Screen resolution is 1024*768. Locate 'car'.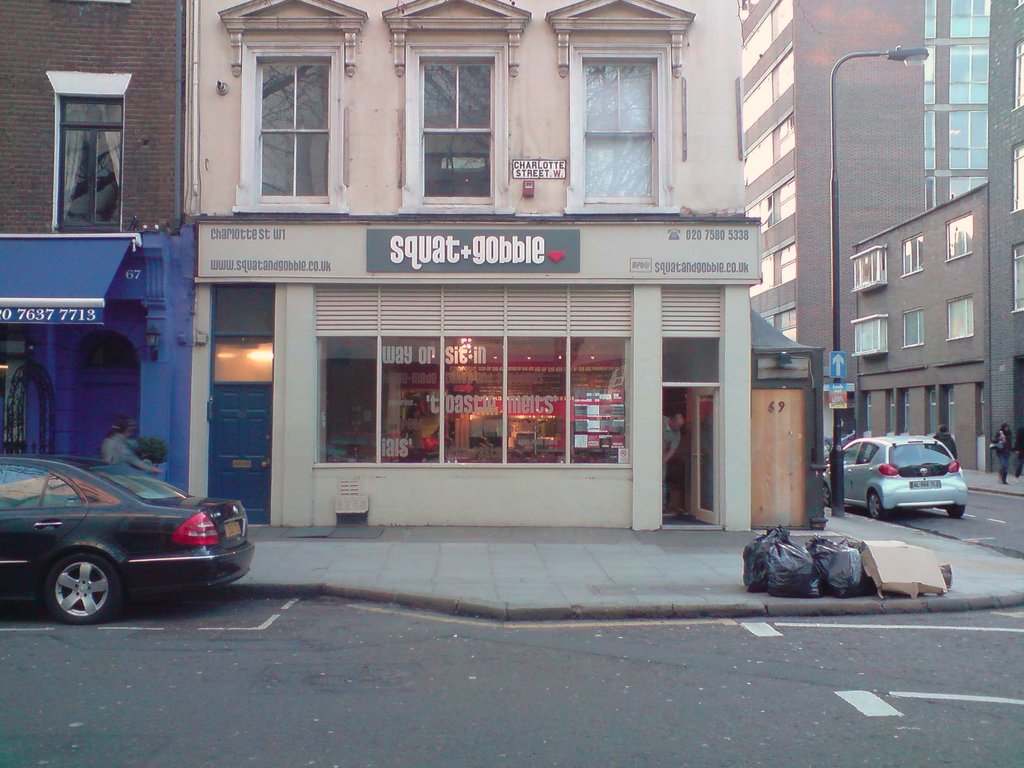
box=[0, 447, 255, 621].
